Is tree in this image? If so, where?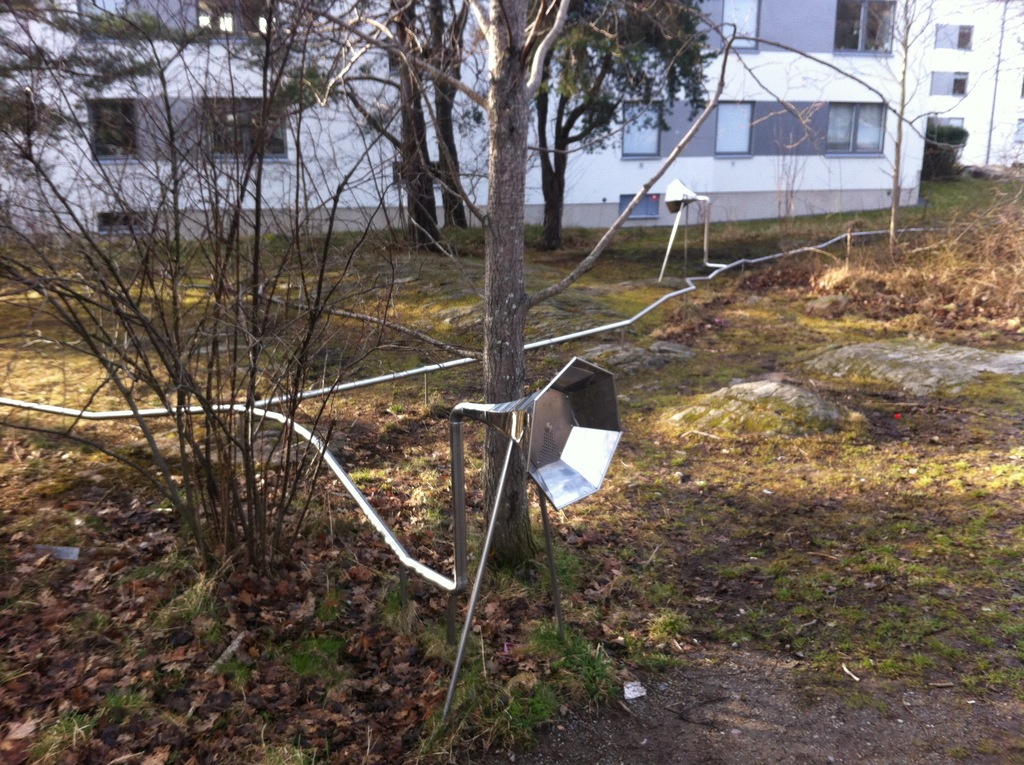
Yes, at box=[868, 0, 982, 258].
